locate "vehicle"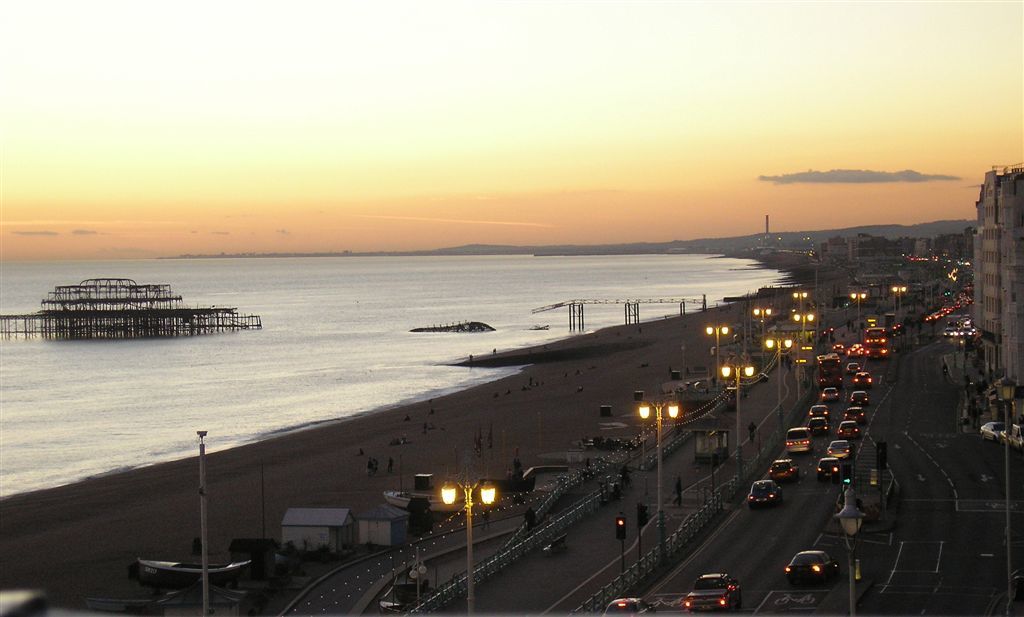
x1=745 y1=480 x2=782 y2=509
